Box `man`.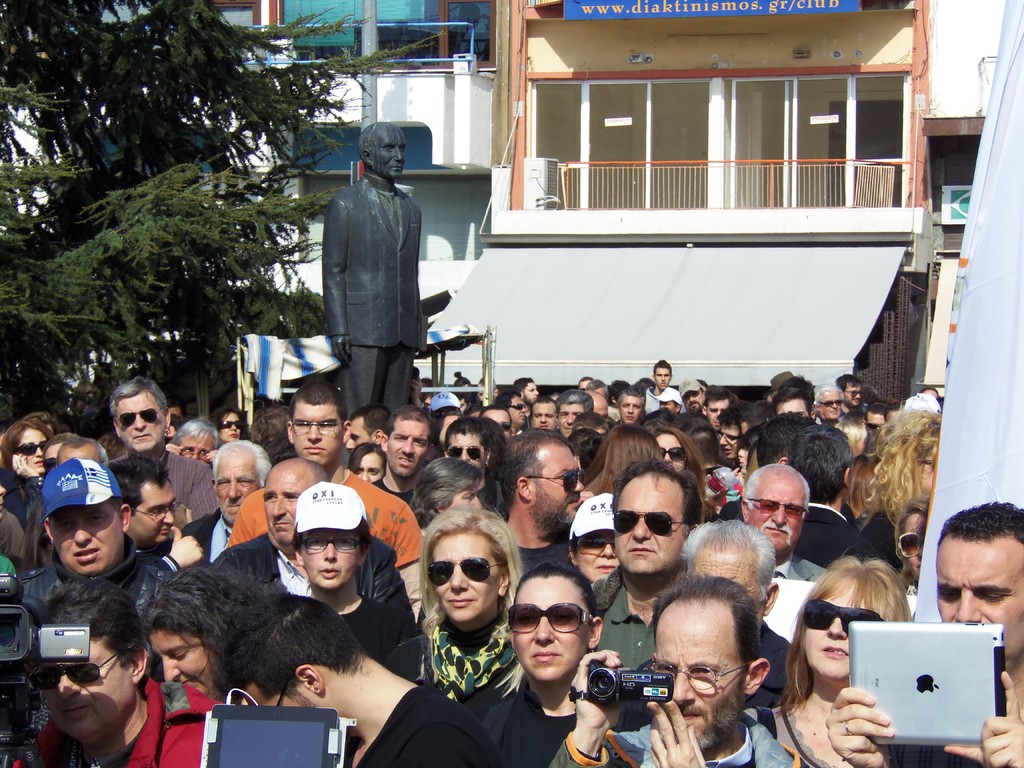
[703,384,732,430].
